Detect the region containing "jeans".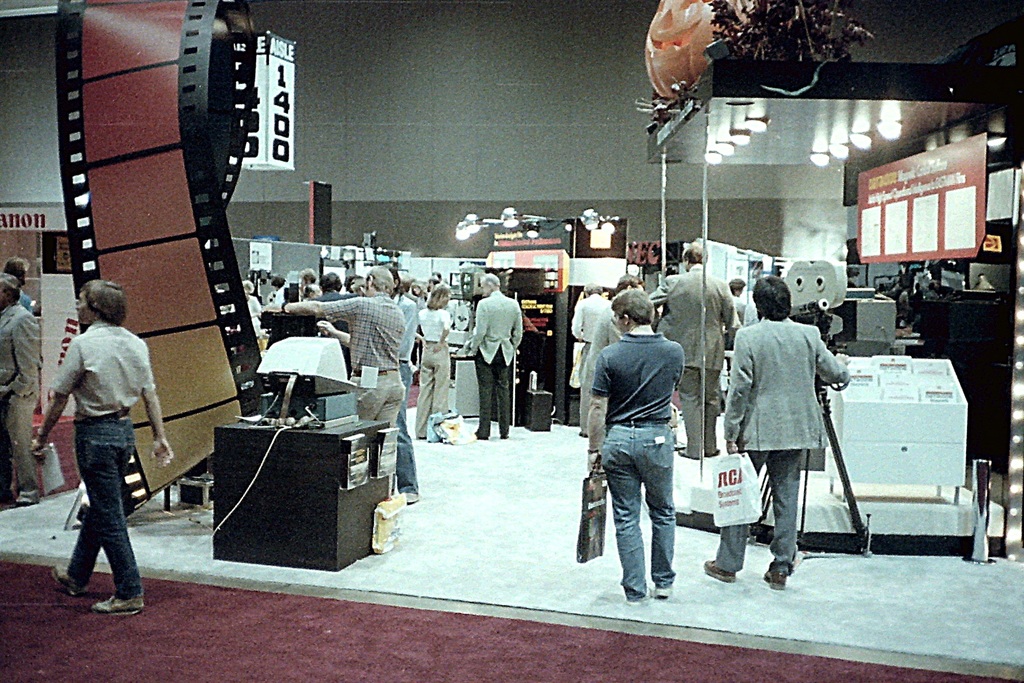
l=598, t=419, r=678, b=602.
